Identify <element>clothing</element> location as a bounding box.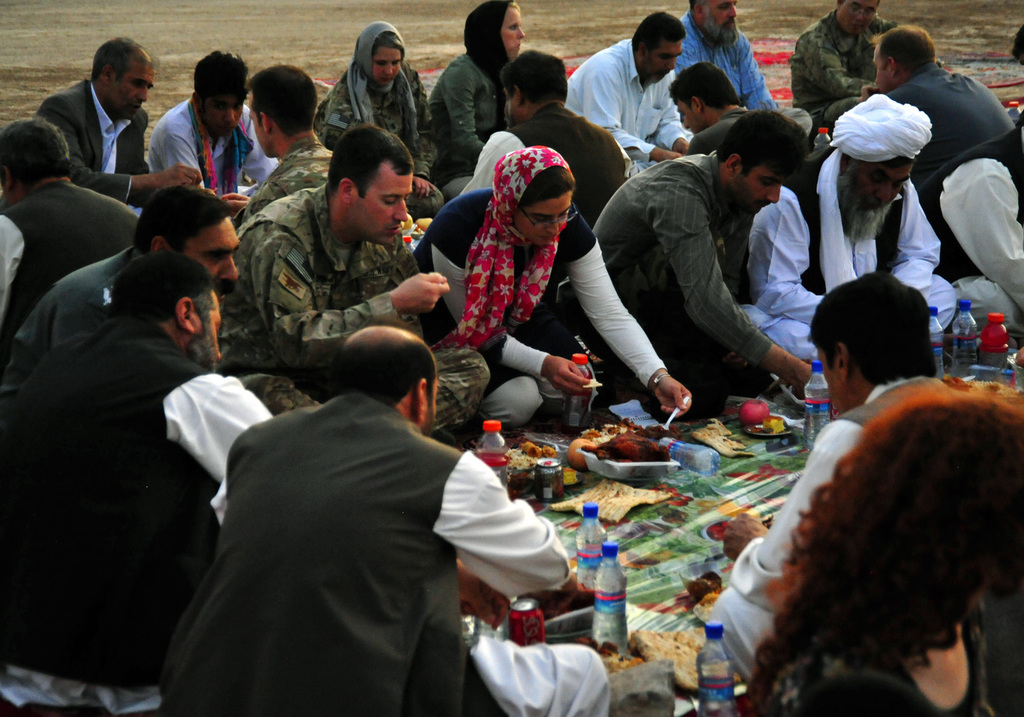
pyautogui.locateOnScreen(769, 622, 1010, 716).
